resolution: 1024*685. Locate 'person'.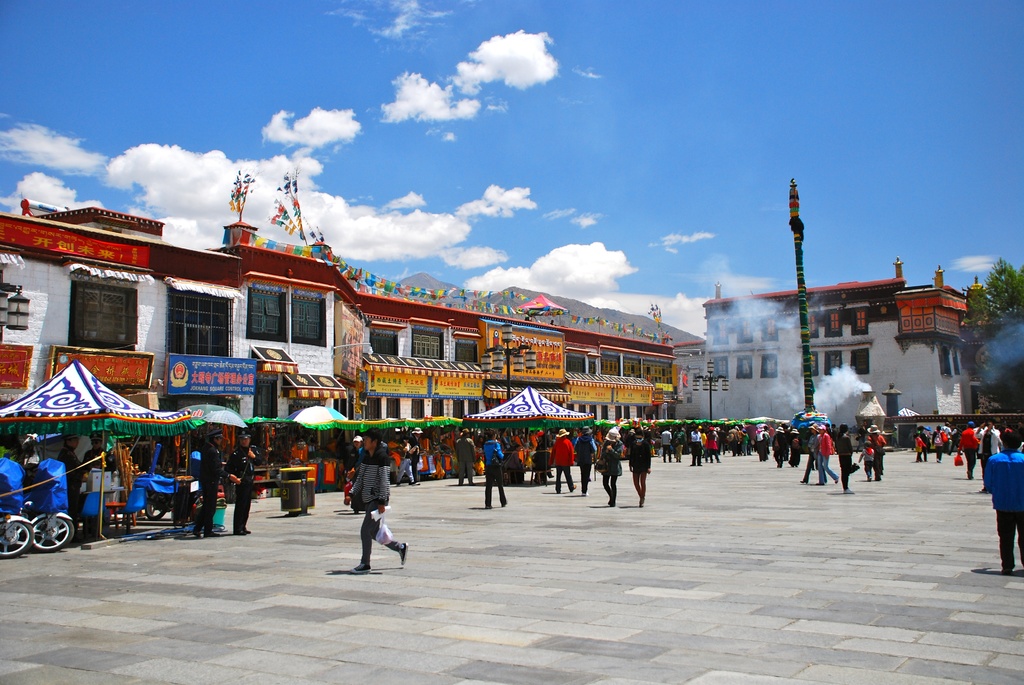
(57,433,88,535).
